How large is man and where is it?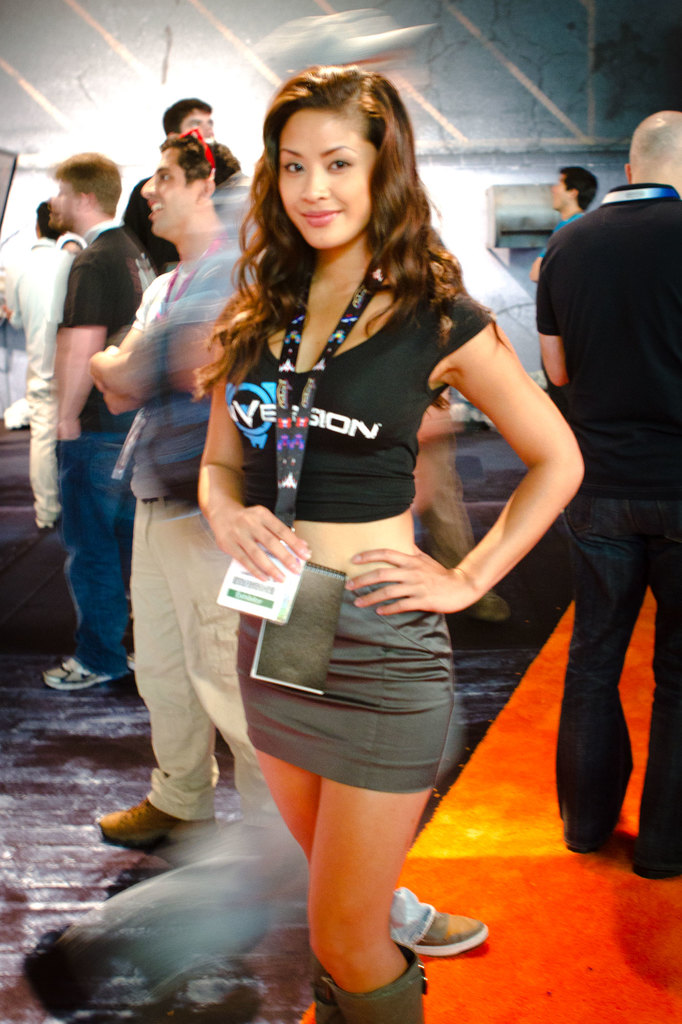
Bounding box: <box>526,166,624,375</box>.
